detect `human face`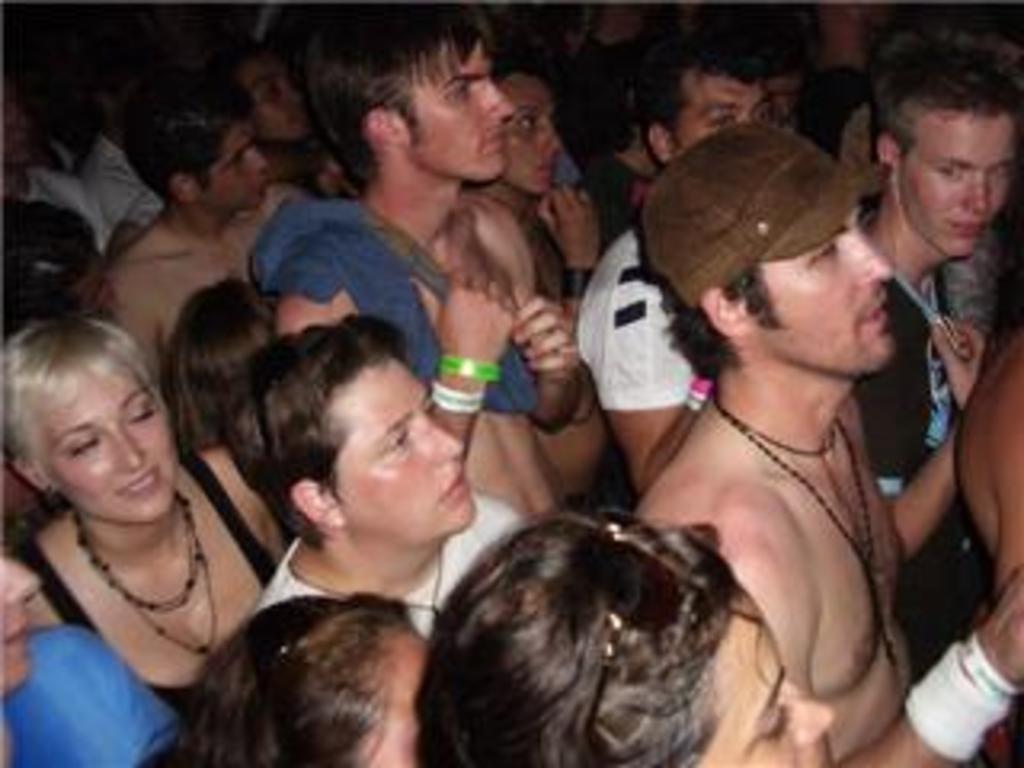
{"left": 330, "top": 365, "right": 480, "bottom": 528}
